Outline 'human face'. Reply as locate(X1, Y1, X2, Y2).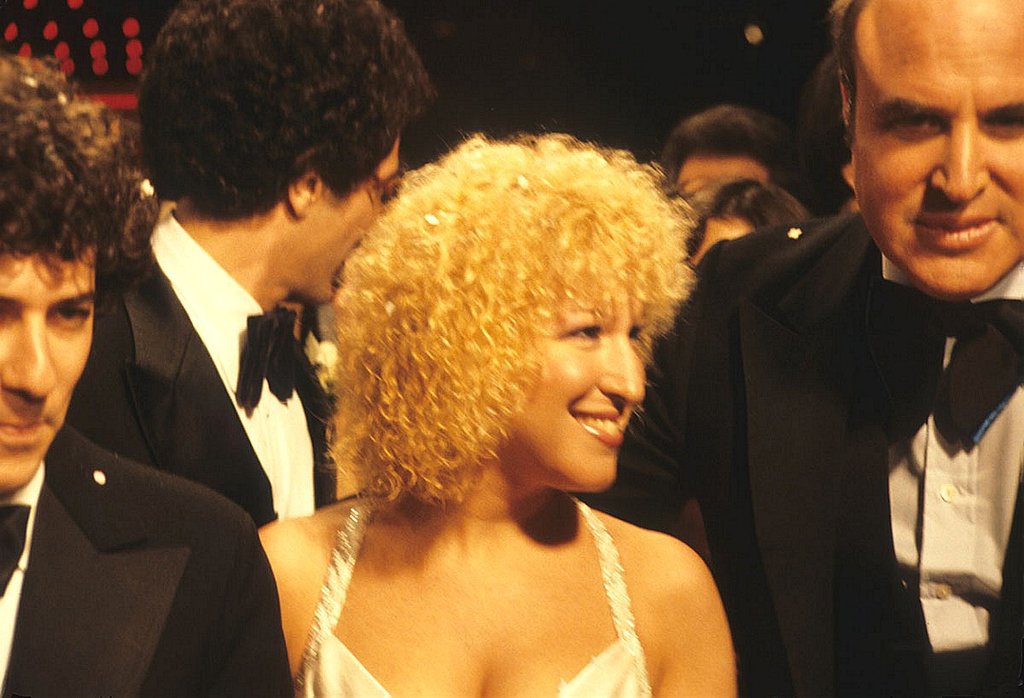
locate(853, 0, 1023, 306).
